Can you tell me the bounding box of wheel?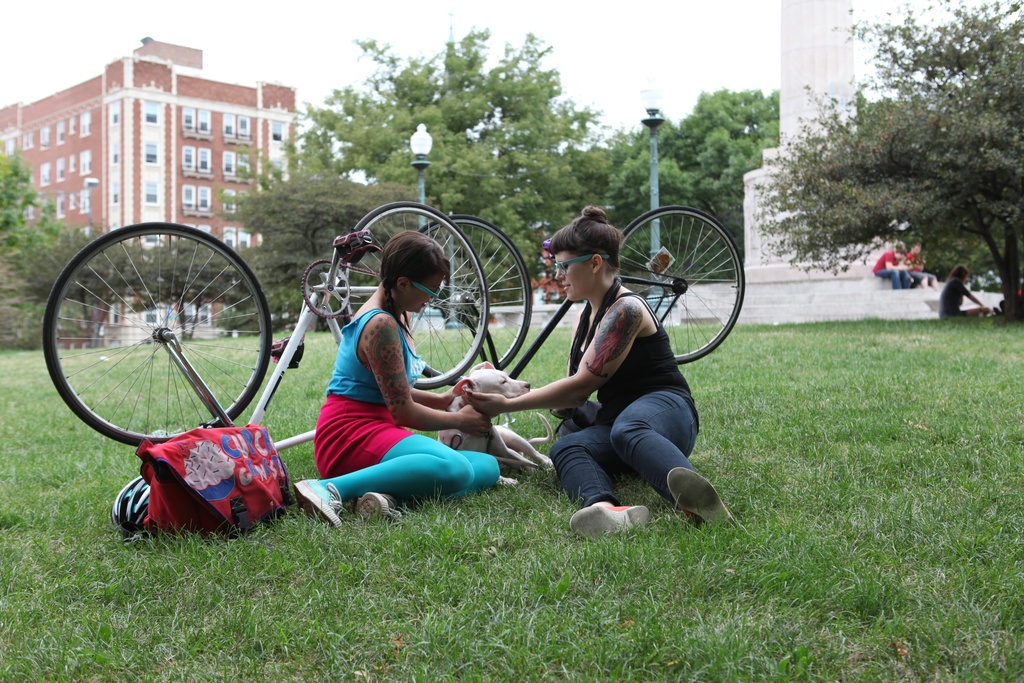
x1=407, y1=213, x2=532, y2=386.
